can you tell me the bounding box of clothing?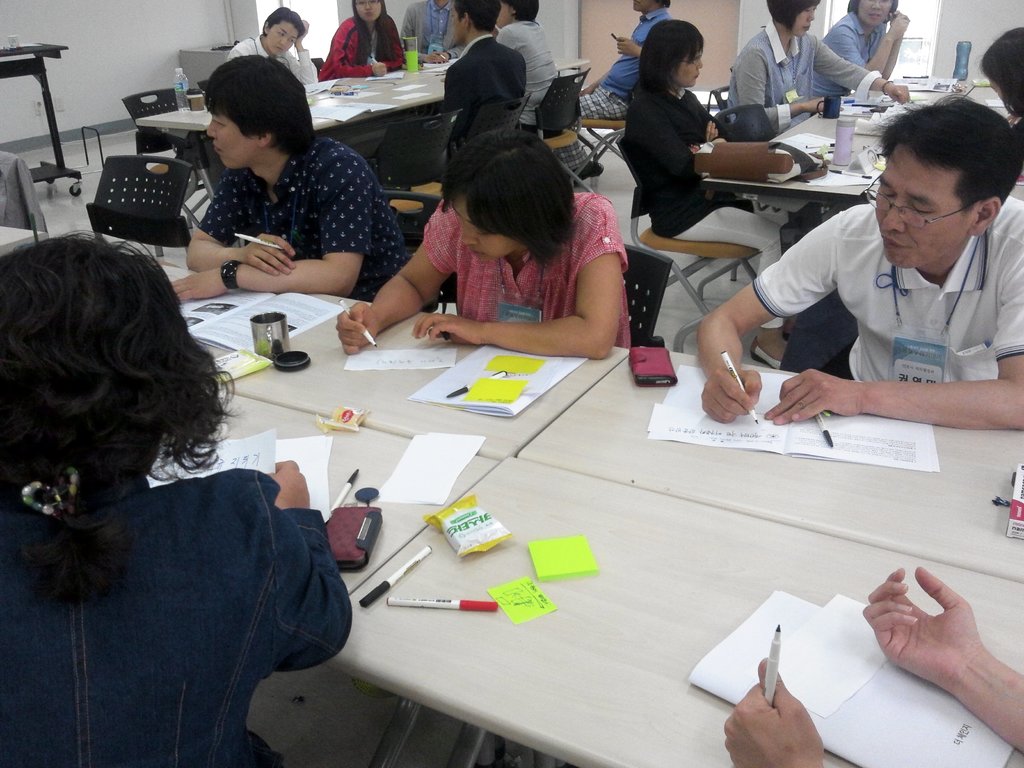
left=755, top=193, right=1023, bottom=390.
